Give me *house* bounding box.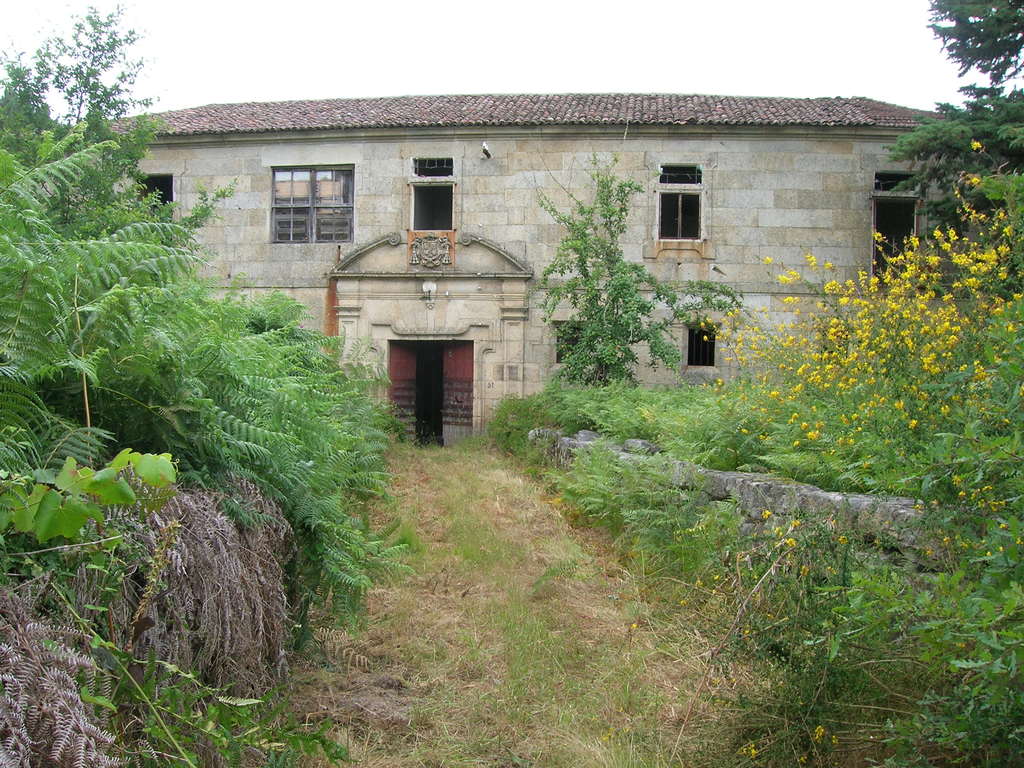
detection(74, 92, 949, 447).
